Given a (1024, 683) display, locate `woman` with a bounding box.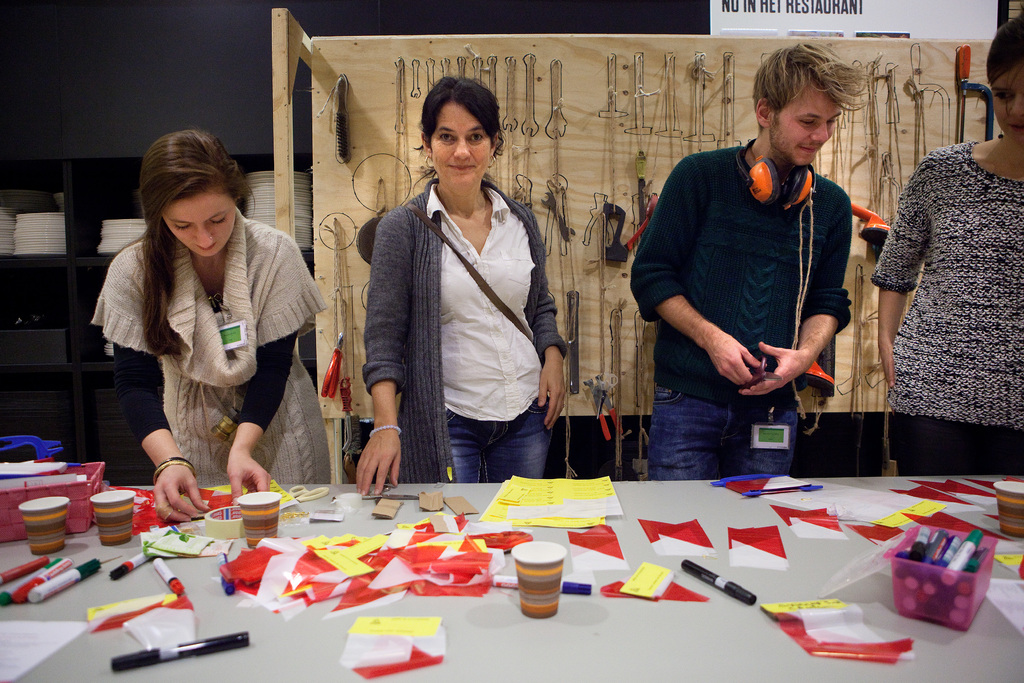
Located: [x1=93, y1=136, x2=319, y2=515].
